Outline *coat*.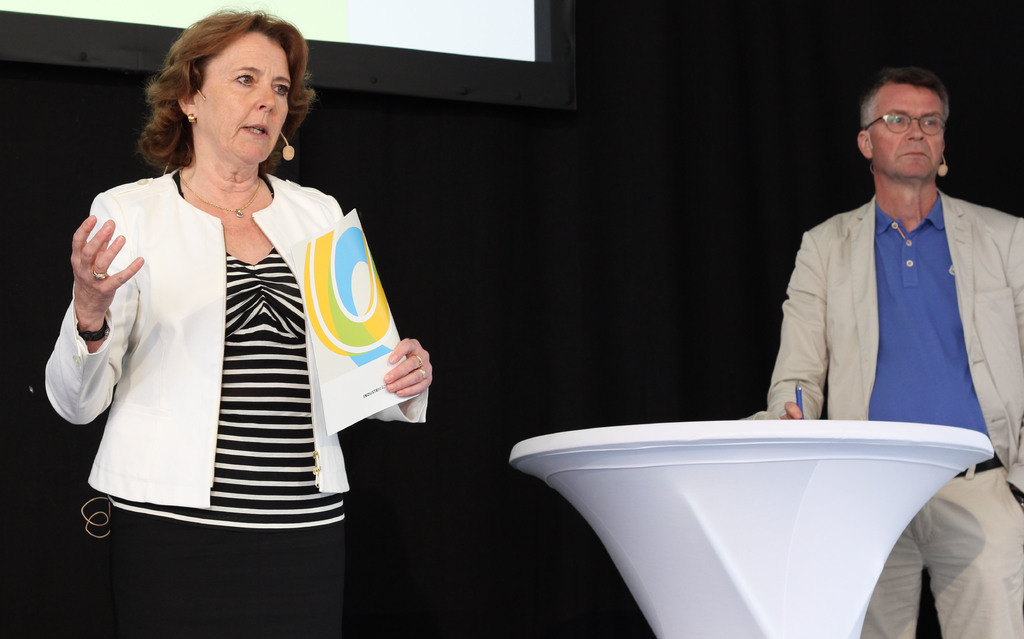
Outline: [x1=750, y1=186, x2=1023, y2=511].
